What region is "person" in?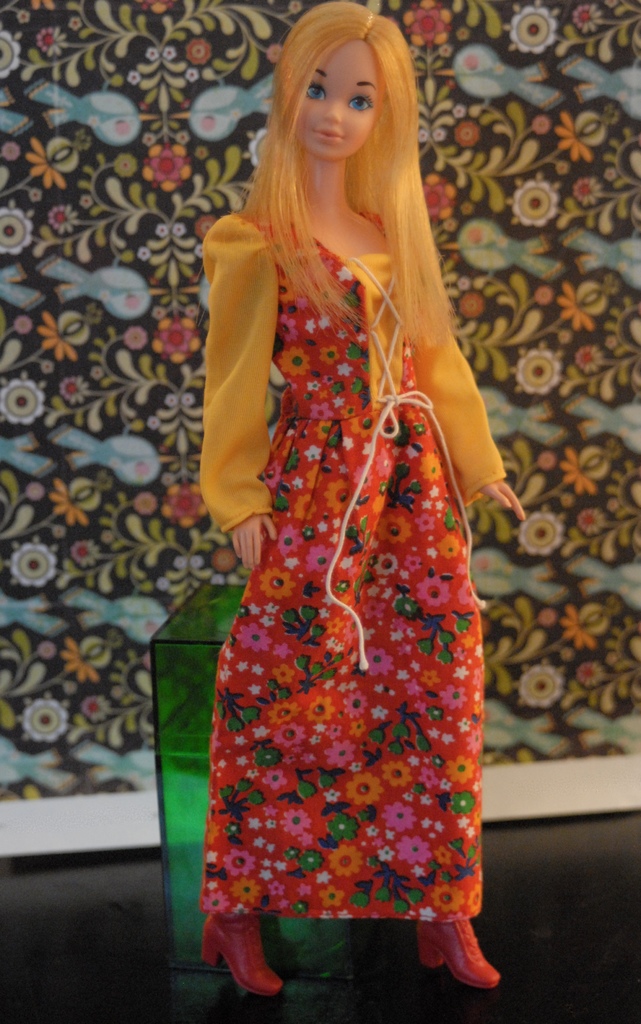
188:0:537:991.
